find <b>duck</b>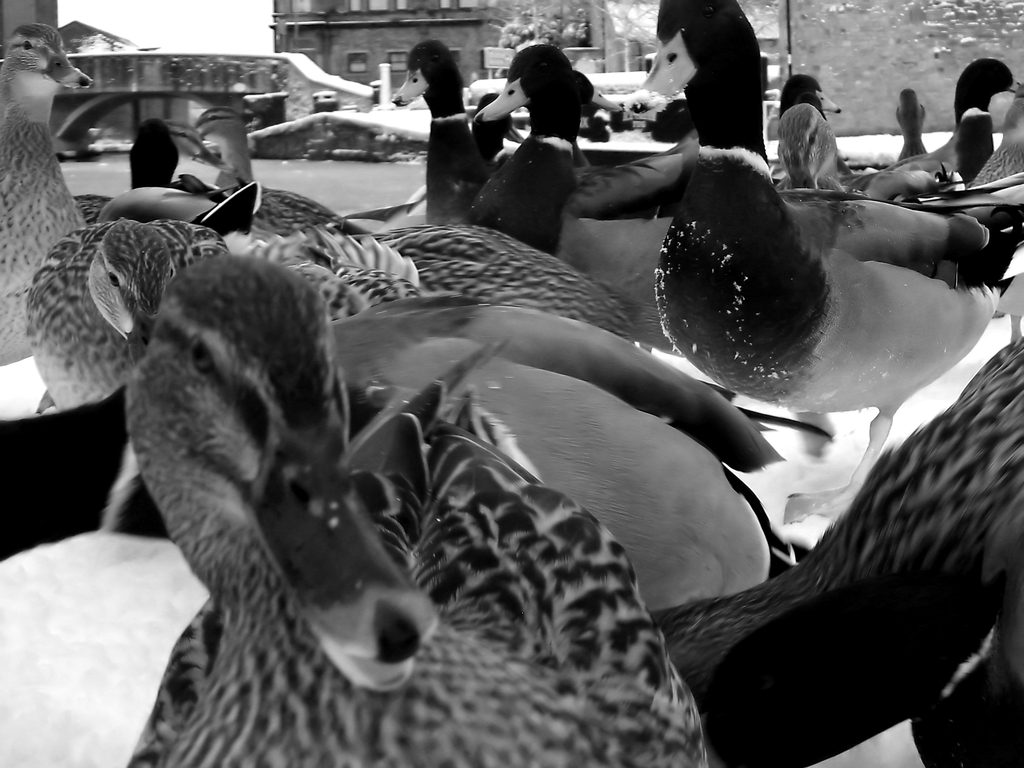
{"left": 600, "top": 0, "right": 1023, "bottom": 520}
